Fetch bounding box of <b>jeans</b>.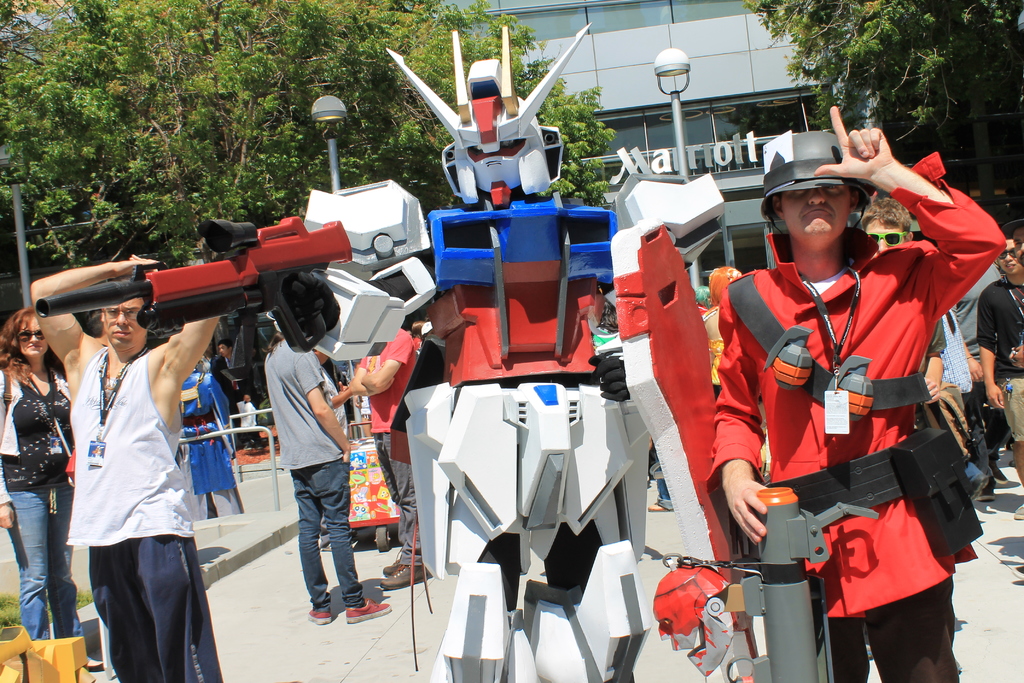
Bbox: crop(299, 464, 364, 608).
